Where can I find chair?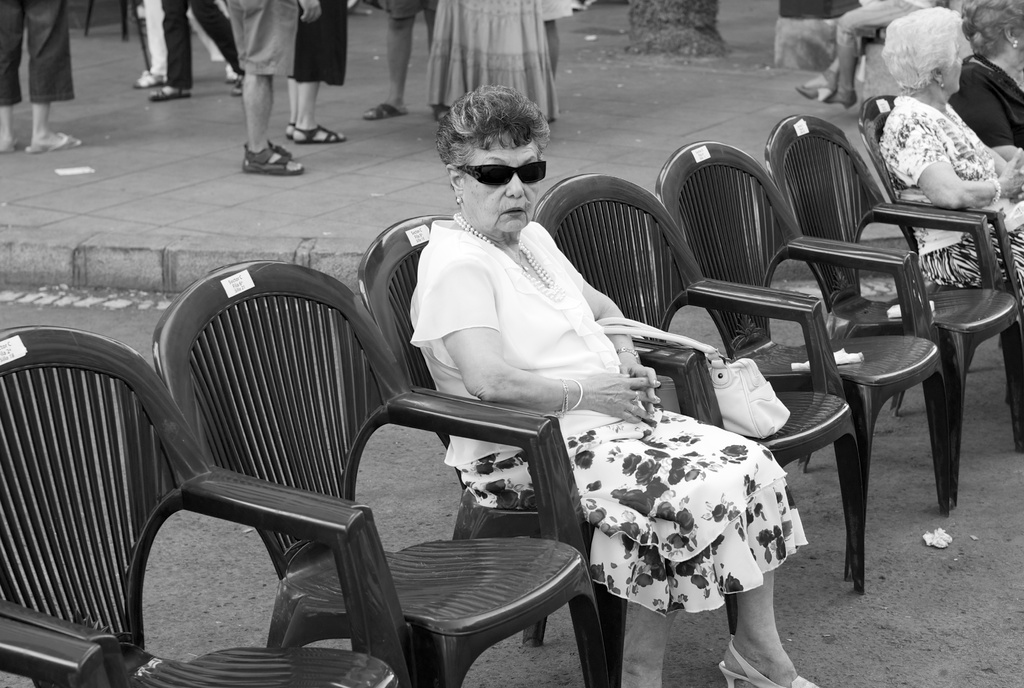
You can find it at [856, 90, 1023, 408].
